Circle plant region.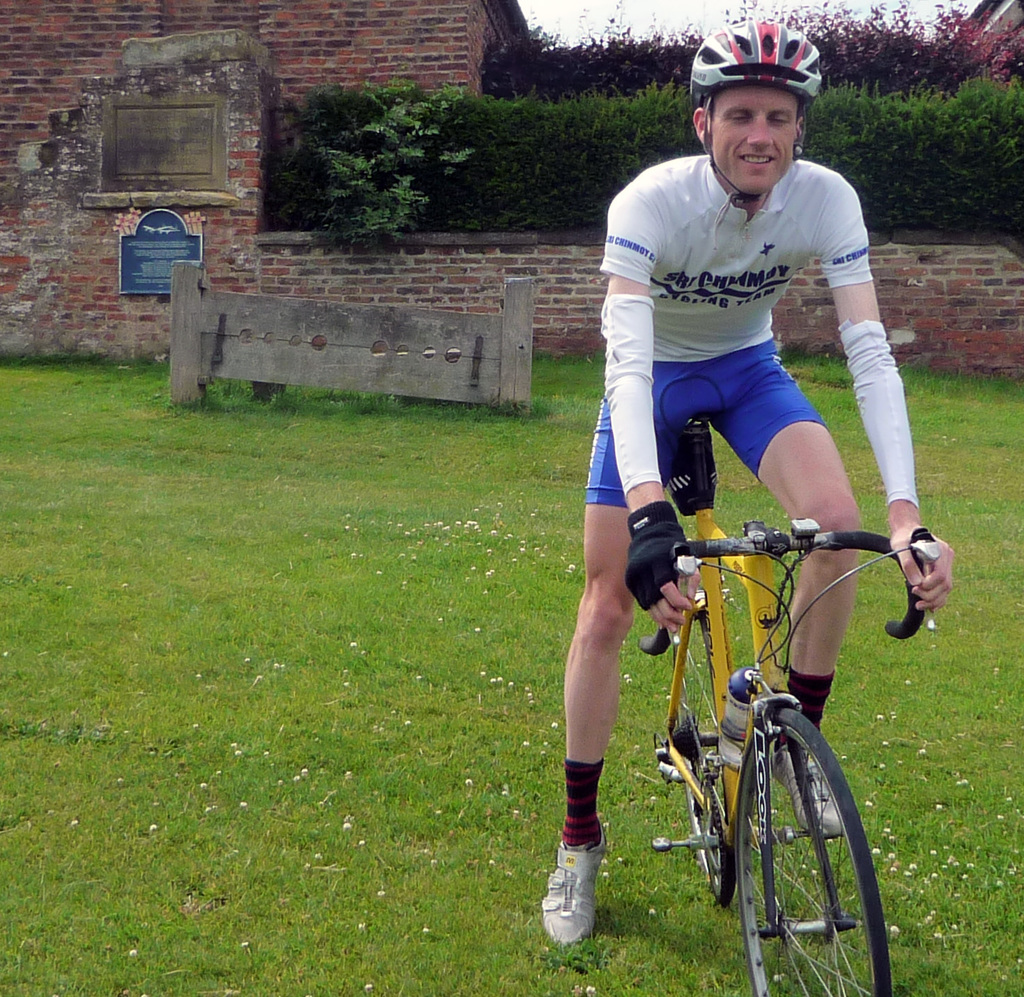
Region: rect(311, 73, 479, 255).
